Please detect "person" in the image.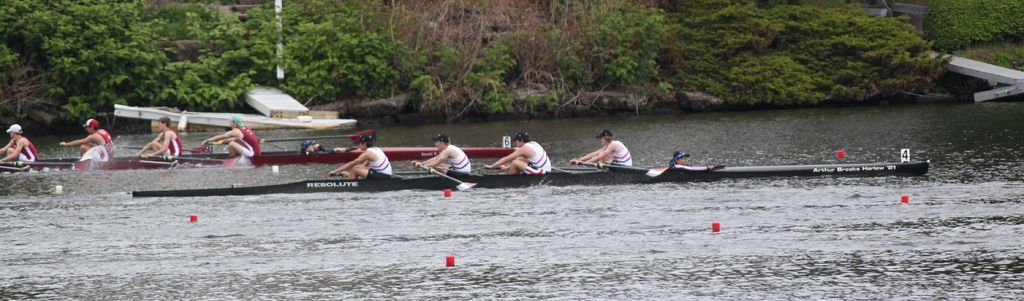
{"x1": 417, "y1": 132, "x2": 474, "y2": 175}.
